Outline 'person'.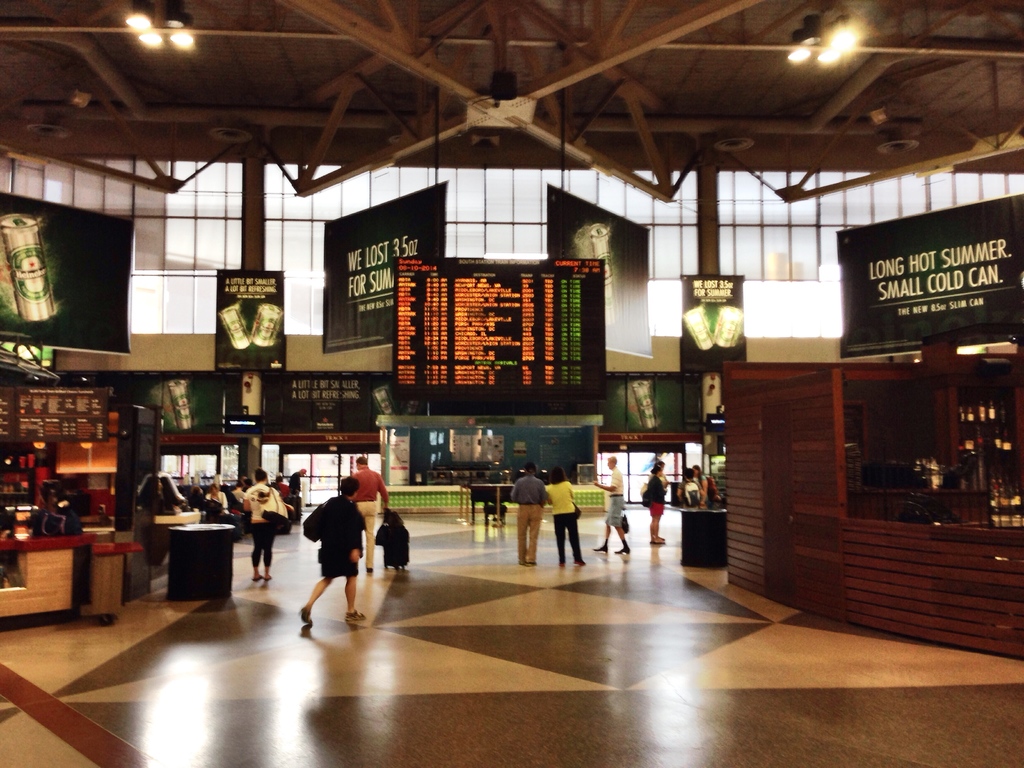
Outline: {"x1": 511, "y1": 465, "x2": 545, "y2": 565}.
